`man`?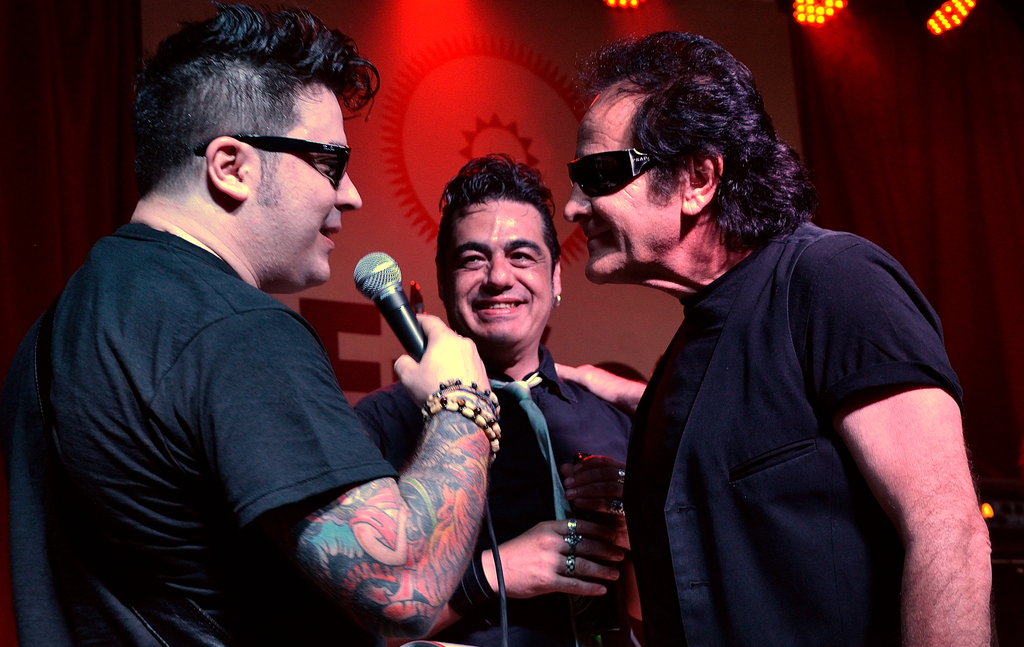
Rect(351, 155, 631, 646)
